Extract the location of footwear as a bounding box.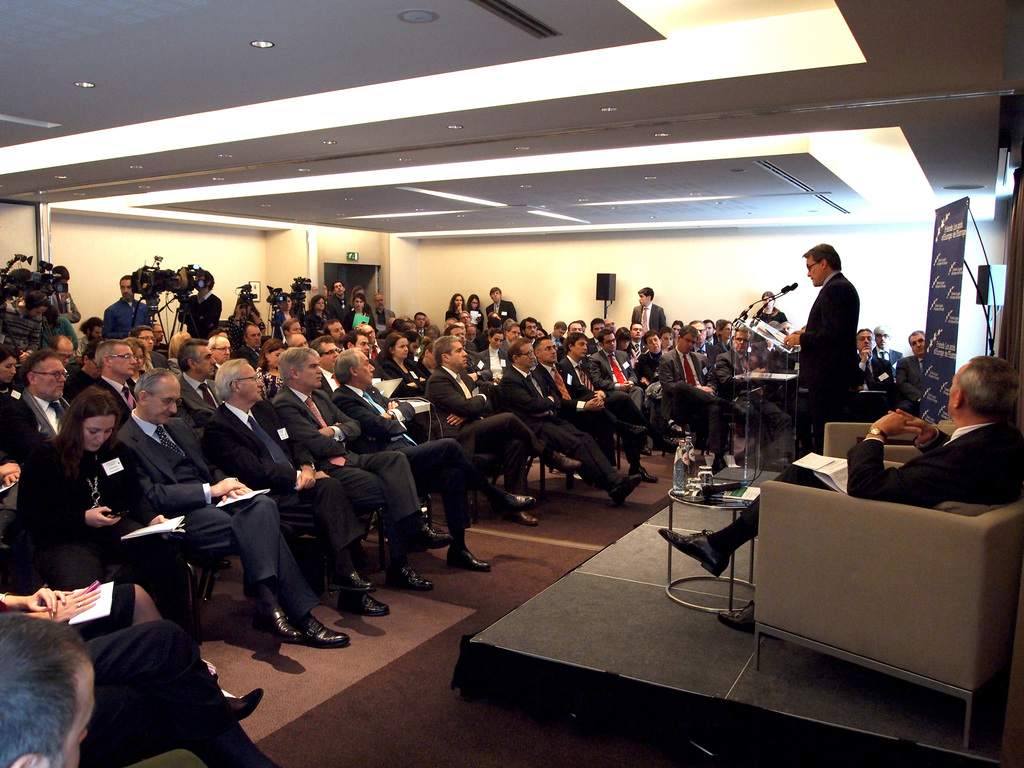
x1=324, y1=572, x2=375, y2=591.
